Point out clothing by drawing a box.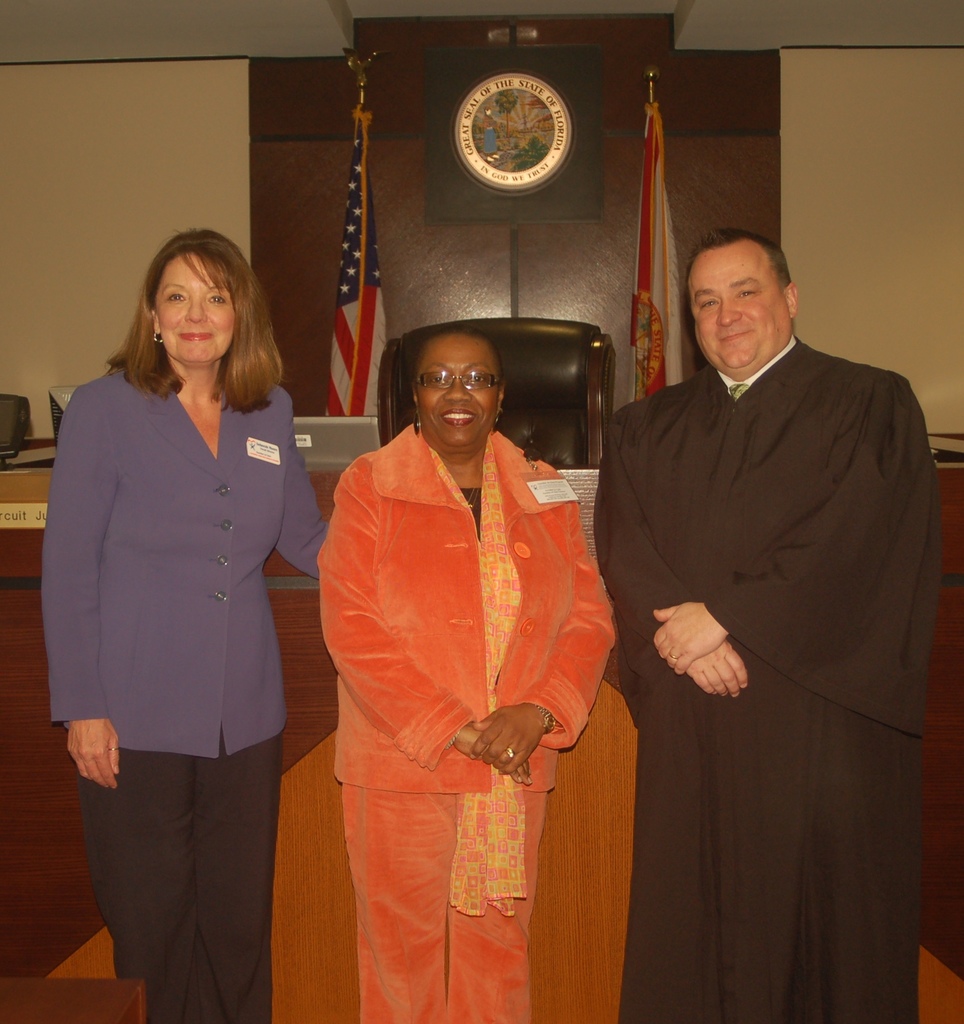
pyautogui.locateOnScreen(75, 720, 275, 1023).
